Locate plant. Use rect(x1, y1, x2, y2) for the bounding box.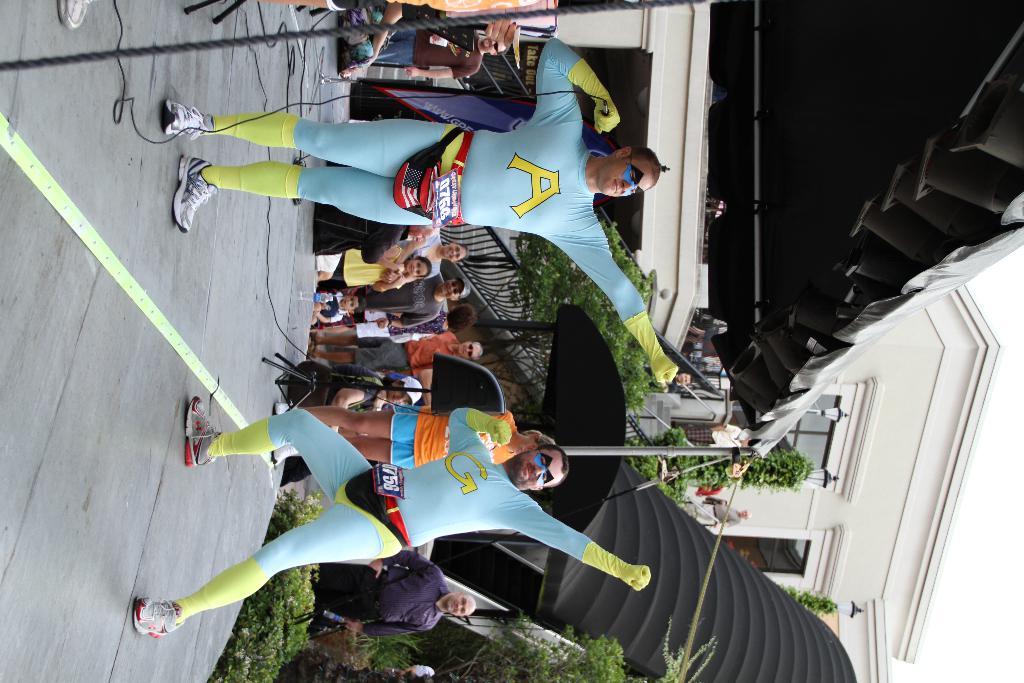
rect(513, 224, 652, 409).
